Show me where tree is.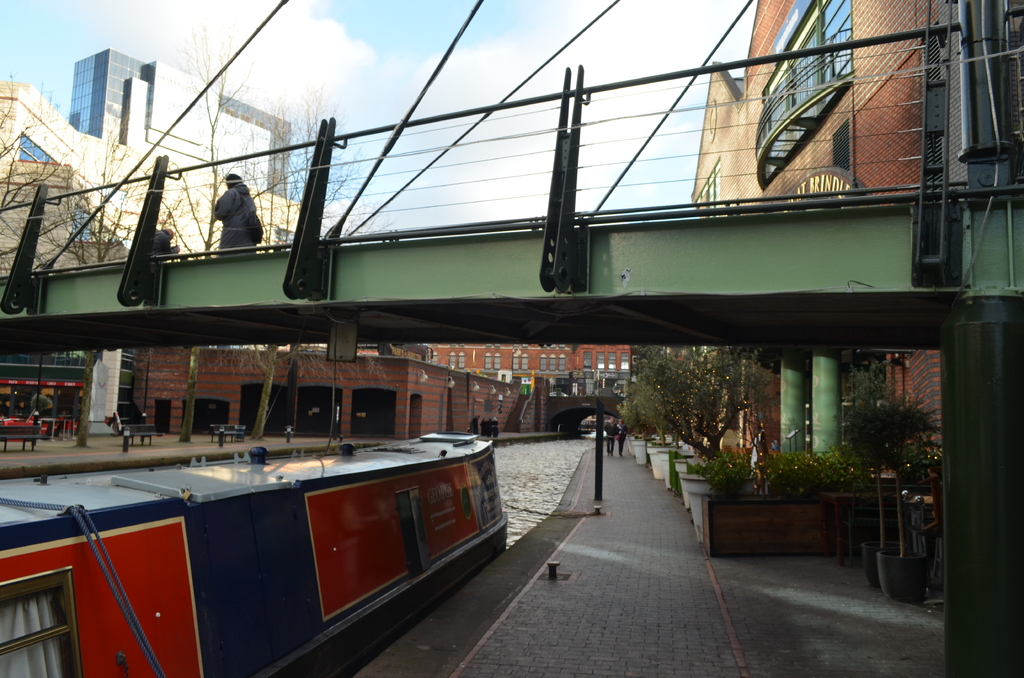
tree is at 143 0 328 440.
